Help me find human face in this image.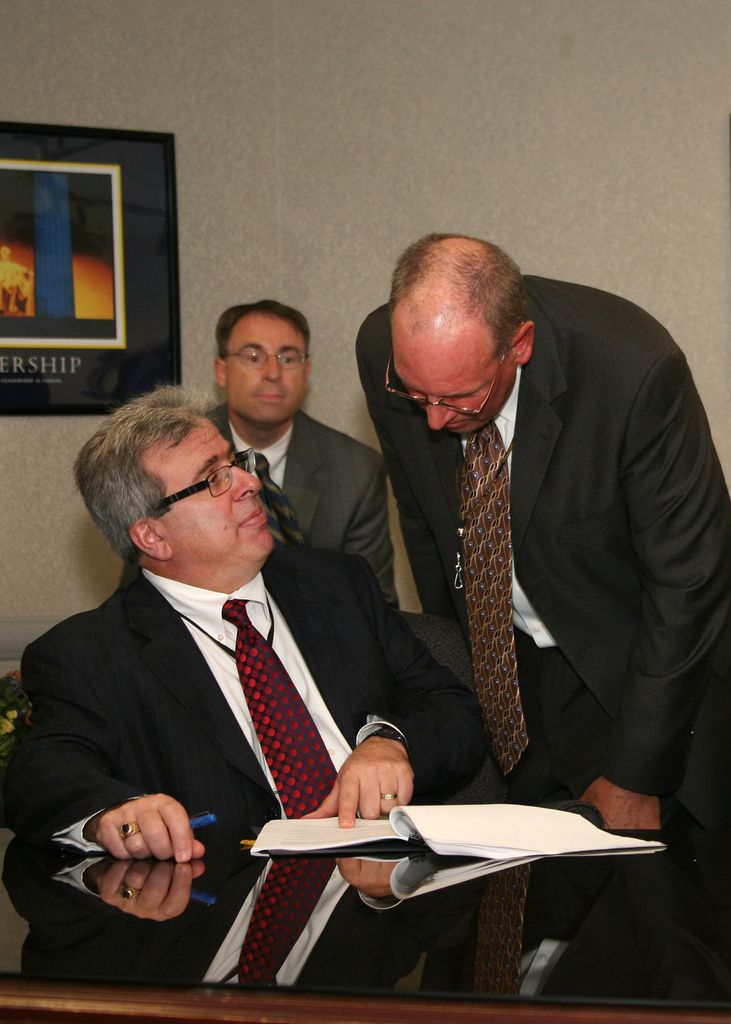
Found it: (145,410,281,567).
